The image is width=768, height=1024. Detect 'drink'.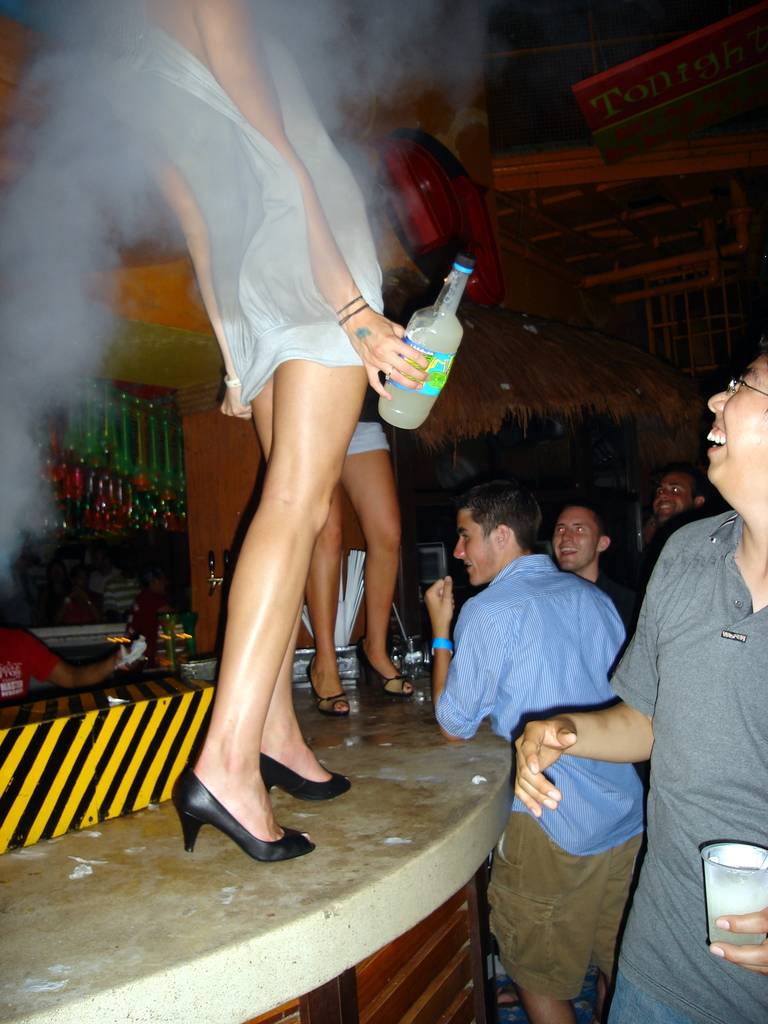
Detection: 377 271 465 431.
